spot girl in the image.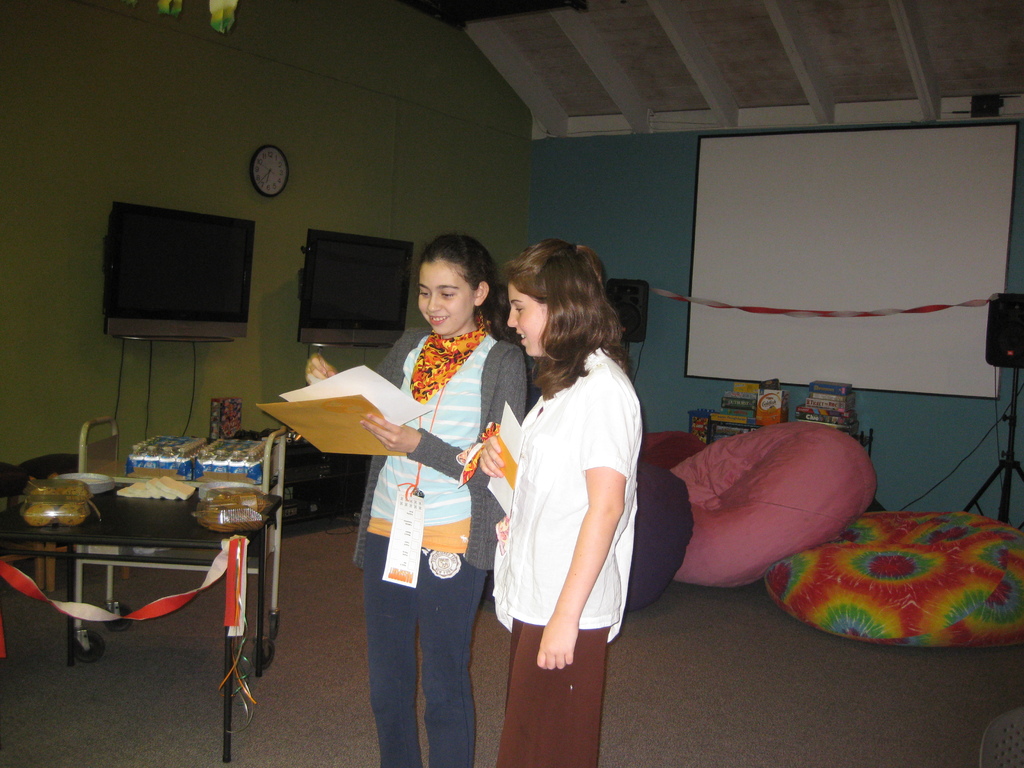
girl found at l=307, t=243, r=530, b=767.
